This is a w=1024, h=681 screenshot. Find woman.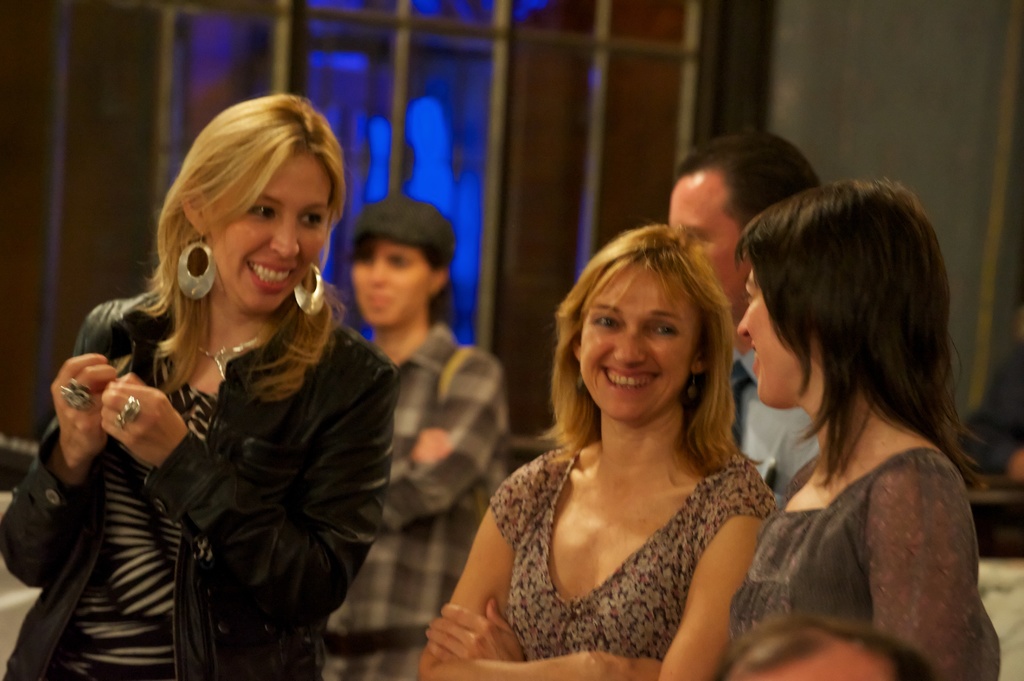
Bounding box: <region>724, 172, 1004, 680</region>.
